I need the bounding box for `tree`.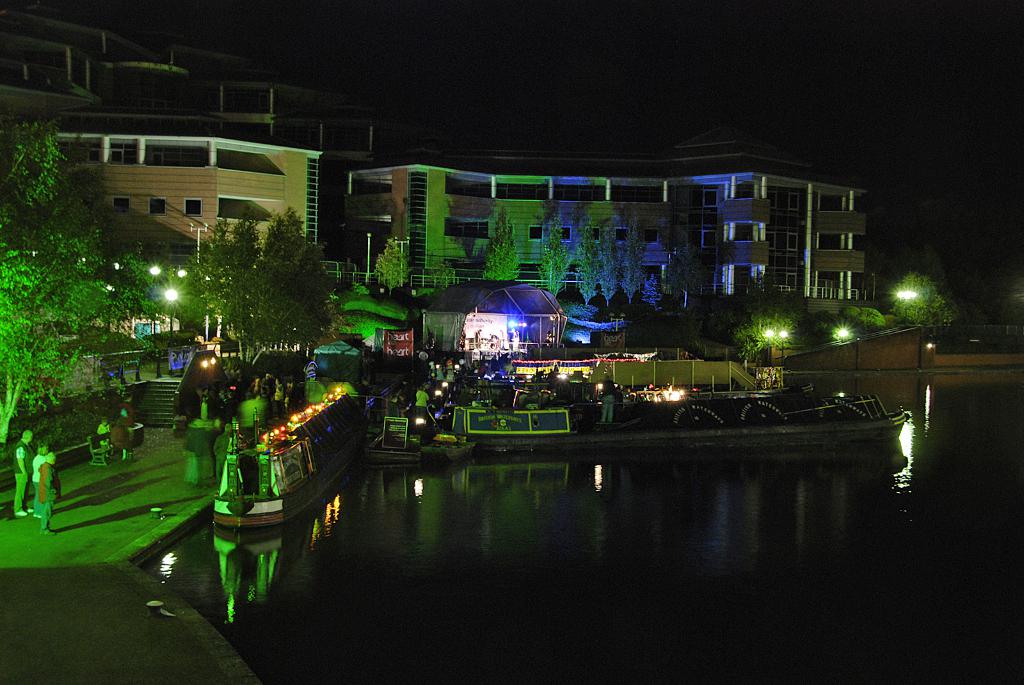
Here it is: [left=621, top=220, right=648, bottom=306].
